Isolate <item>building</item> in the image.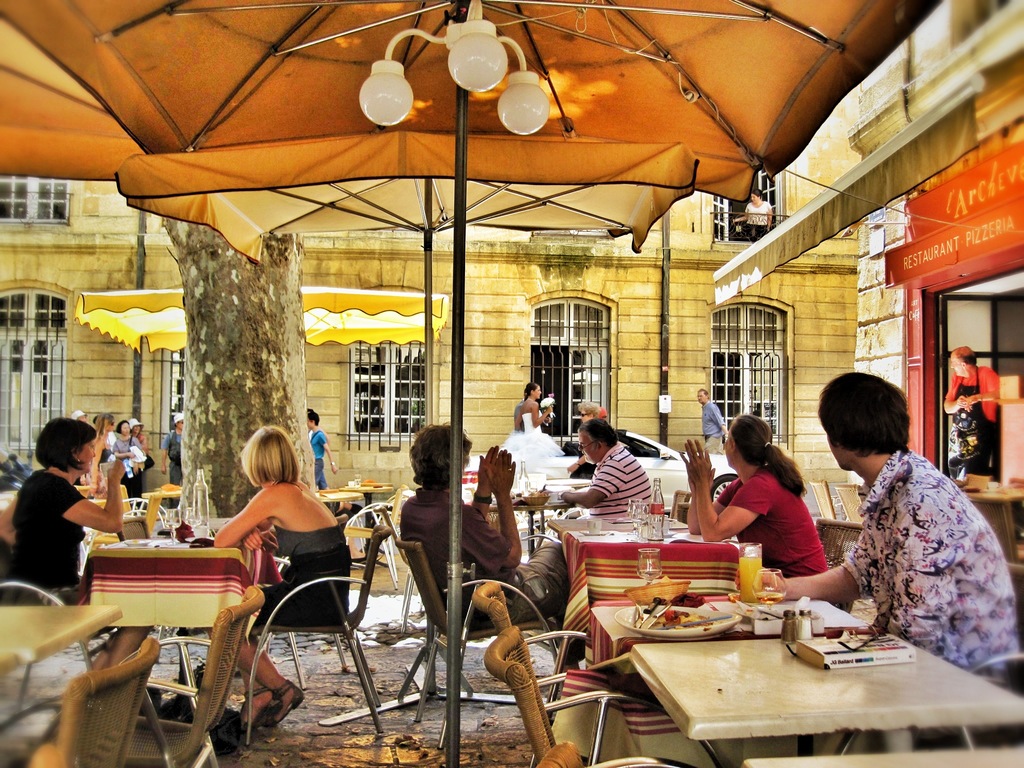
Isolated region: <bbox>715, 0, 1023, 561</bbox>.
